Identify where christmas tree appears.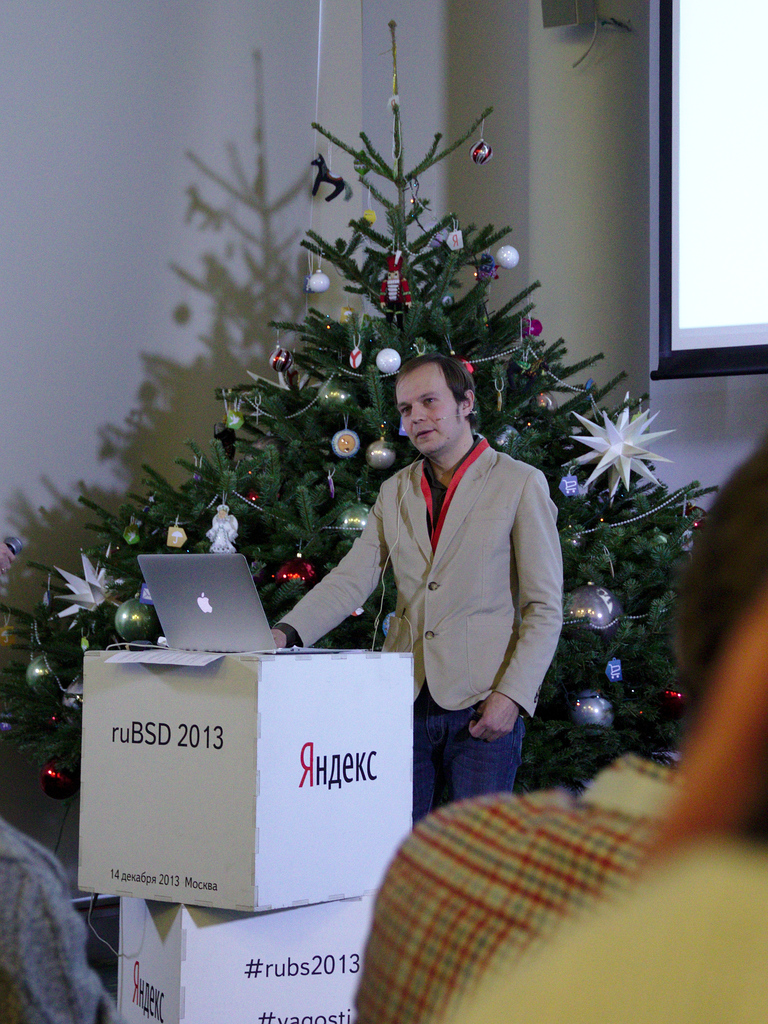
Appears at 0/15/733/844.
